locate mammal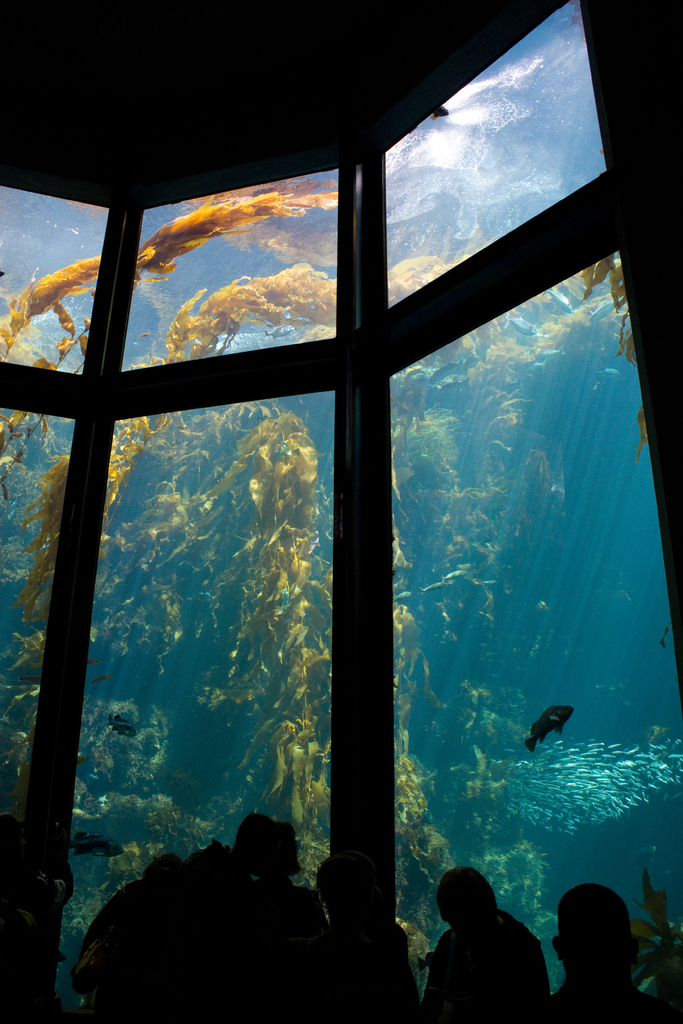
left=82, top=849, right=182, bottom=1023
